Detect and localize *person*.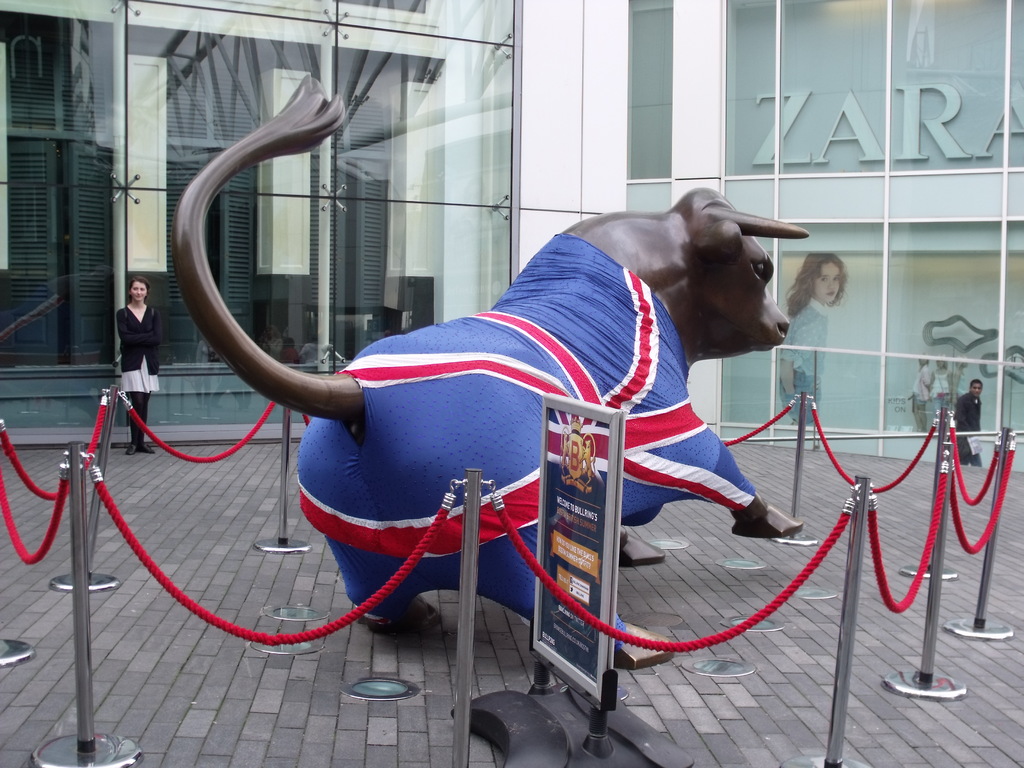
Localized at crop(956, 375, 986, 467).
